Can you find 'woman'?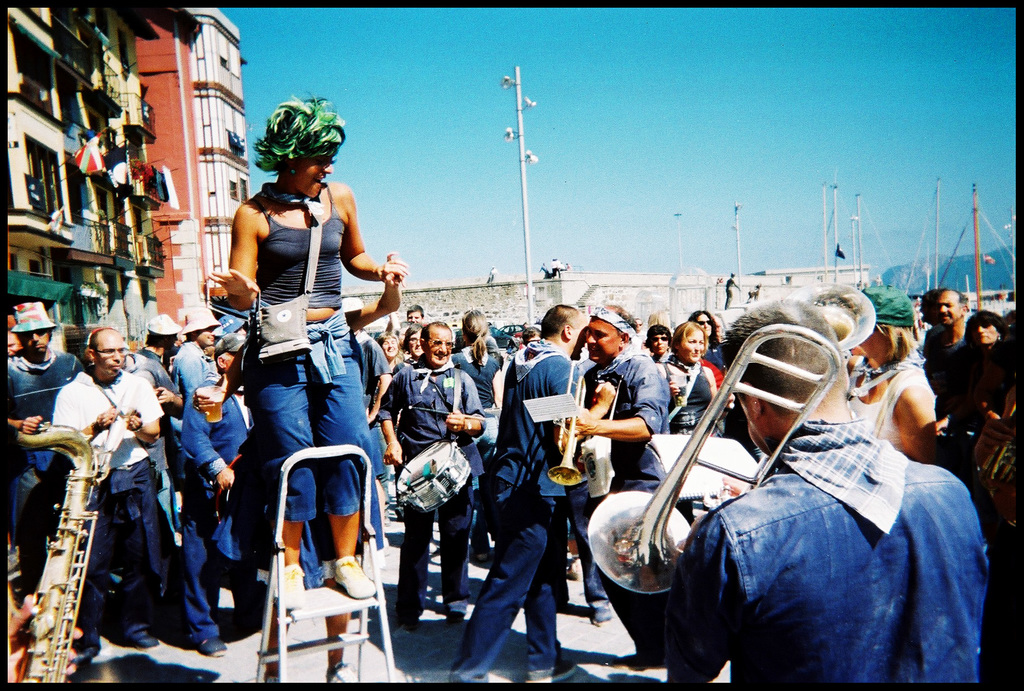
Yes, bounding box: [218, 101, 390, 651].
